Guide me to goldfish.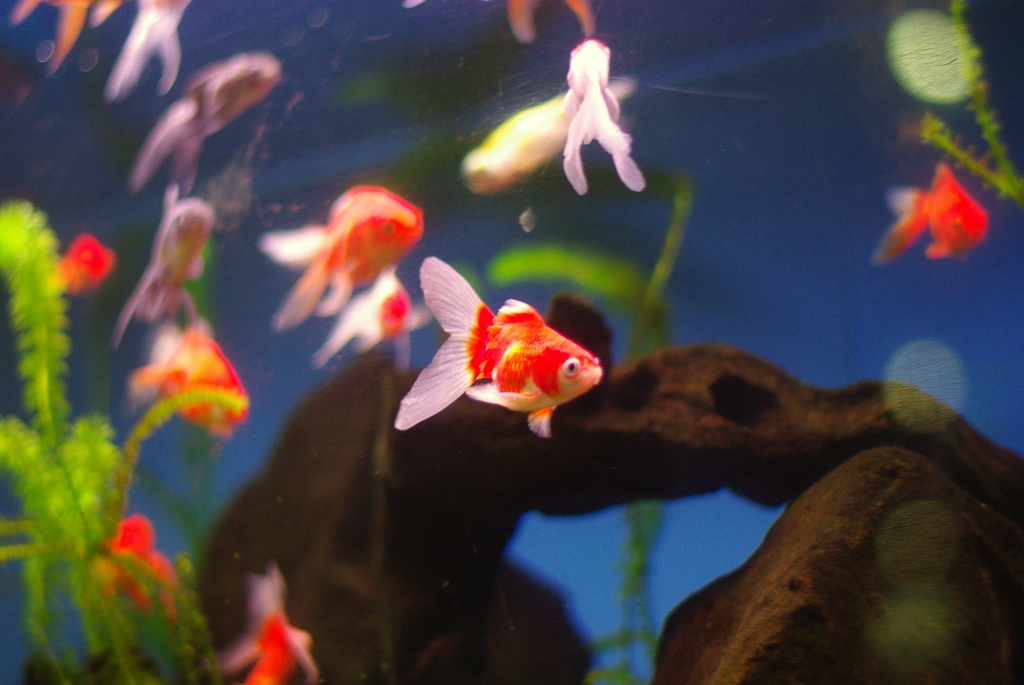
Guidance: Rect(391, 253, 606, 434).
